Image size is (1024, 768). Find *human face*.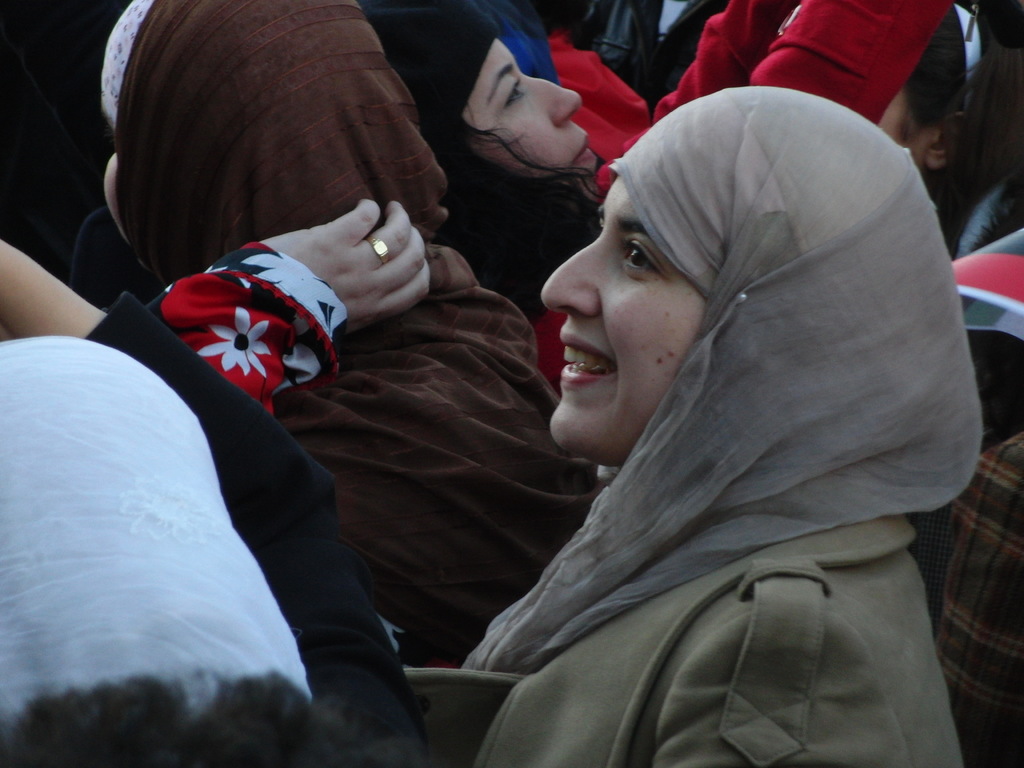
459/30/604/204.
